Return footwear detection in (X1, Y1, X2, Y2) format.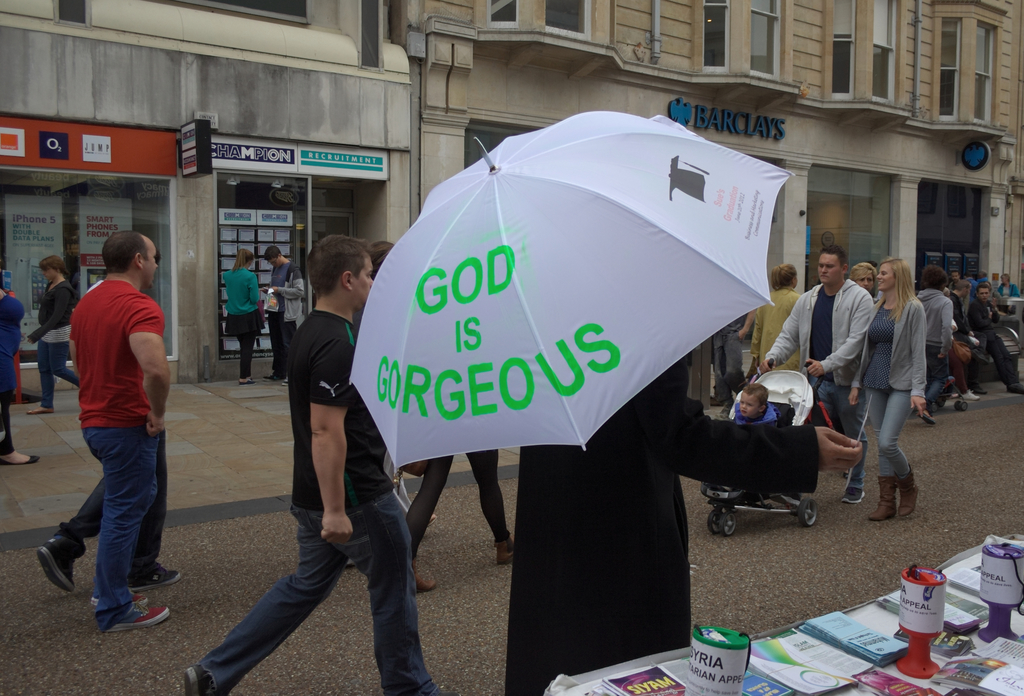
(87, 595, 148, 602).
